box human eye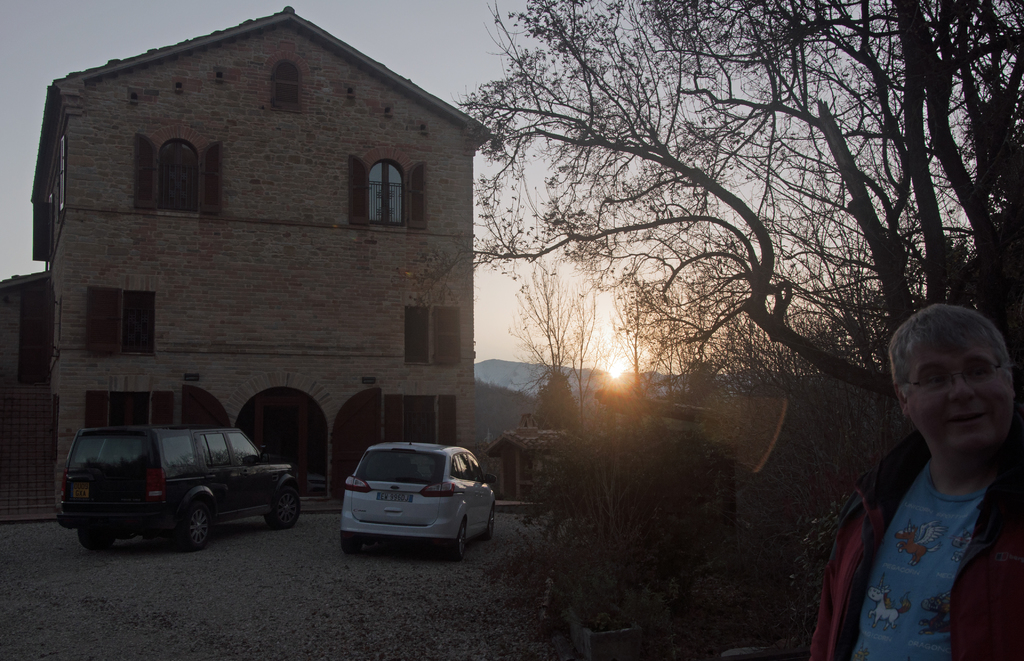
<region>964, 363, 986, 376</region>
